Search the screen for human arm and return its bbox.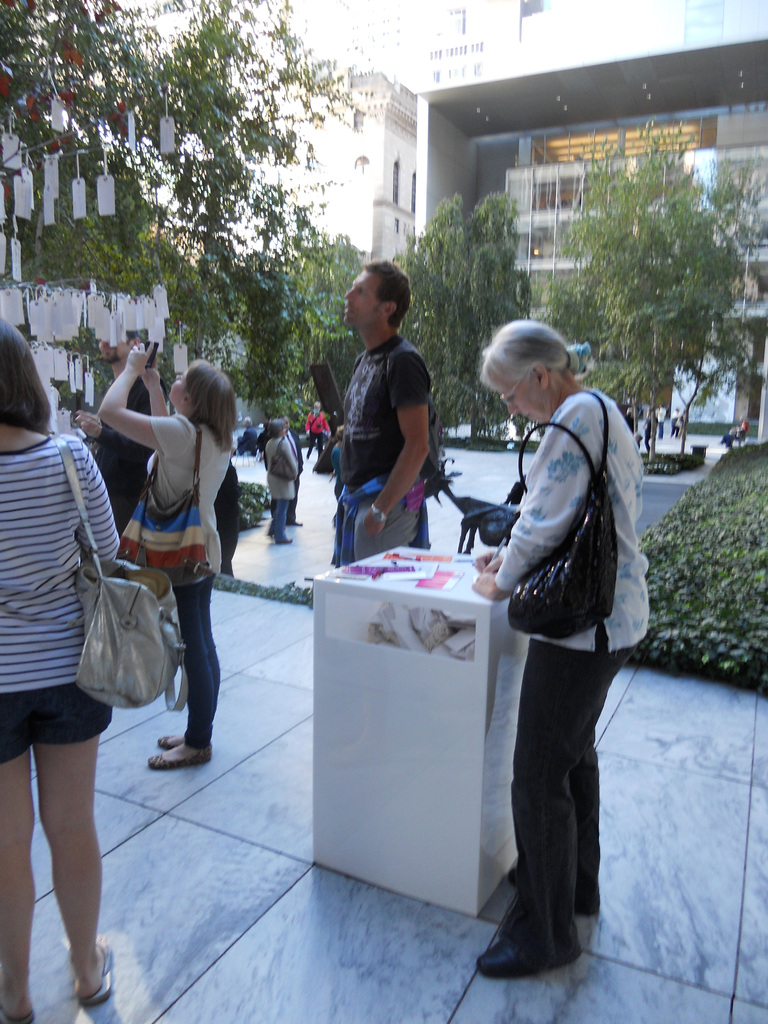
Found: 140:366:170:454.
